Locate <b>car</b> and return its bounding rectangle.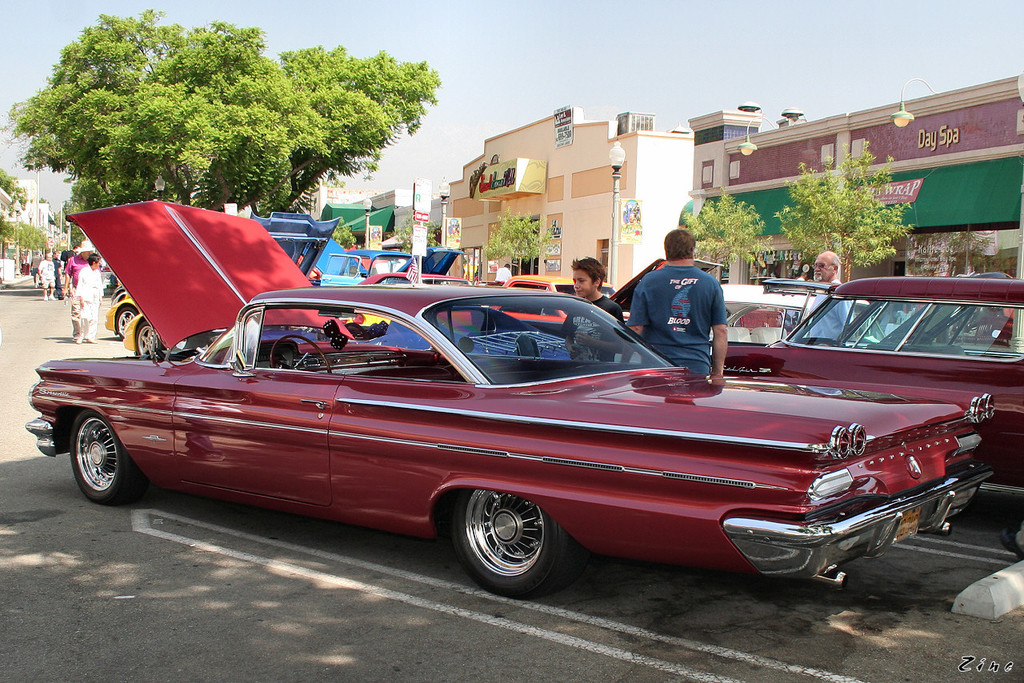
bbox(495, 273, 569, 322).
